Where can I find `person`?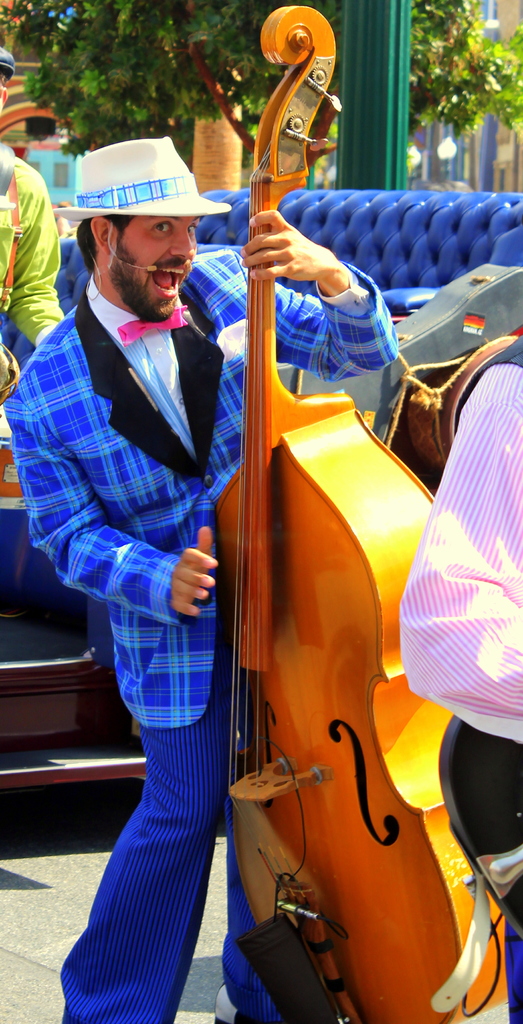
You can find it at pyautogui.locateOnScreen(85, 12, 406, 995).
